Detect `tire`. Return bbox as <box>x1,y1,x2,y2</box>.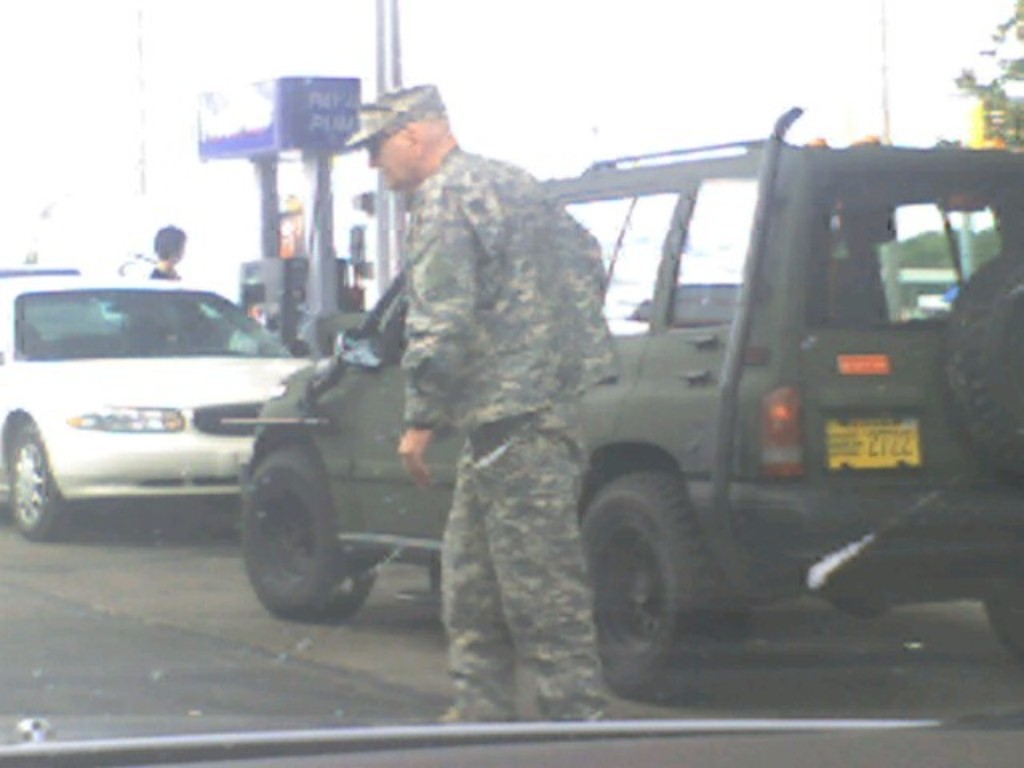
<box>944,246,1022,472</box>.
